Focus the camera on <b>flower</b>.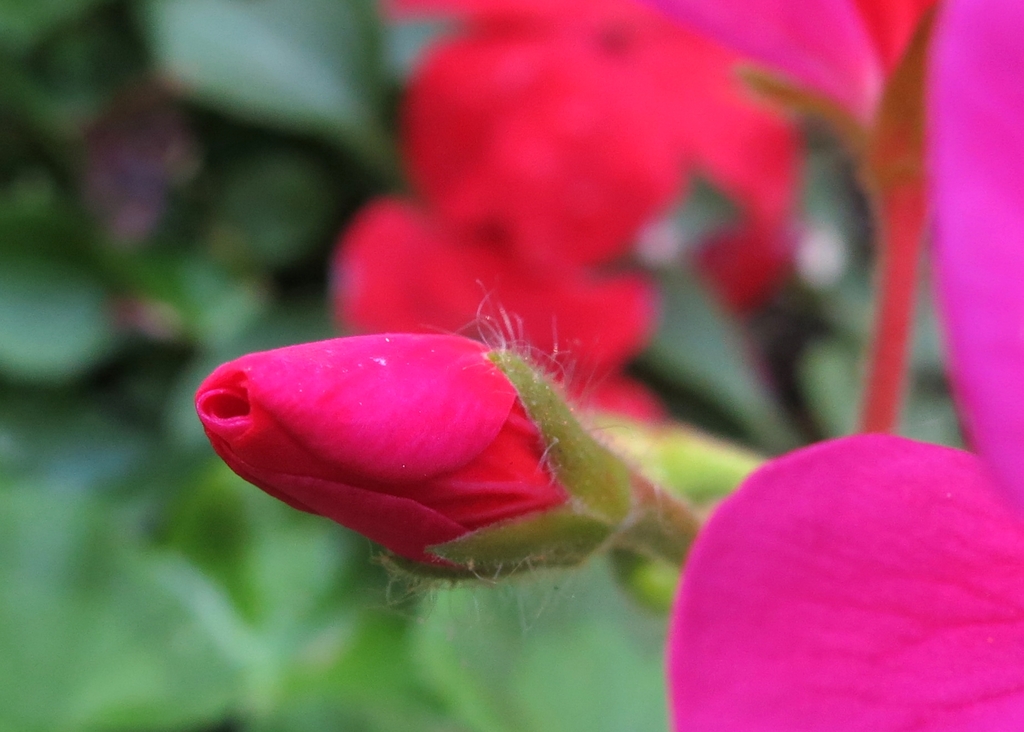
Focus region: select_region(194, 310, 624, 590).
